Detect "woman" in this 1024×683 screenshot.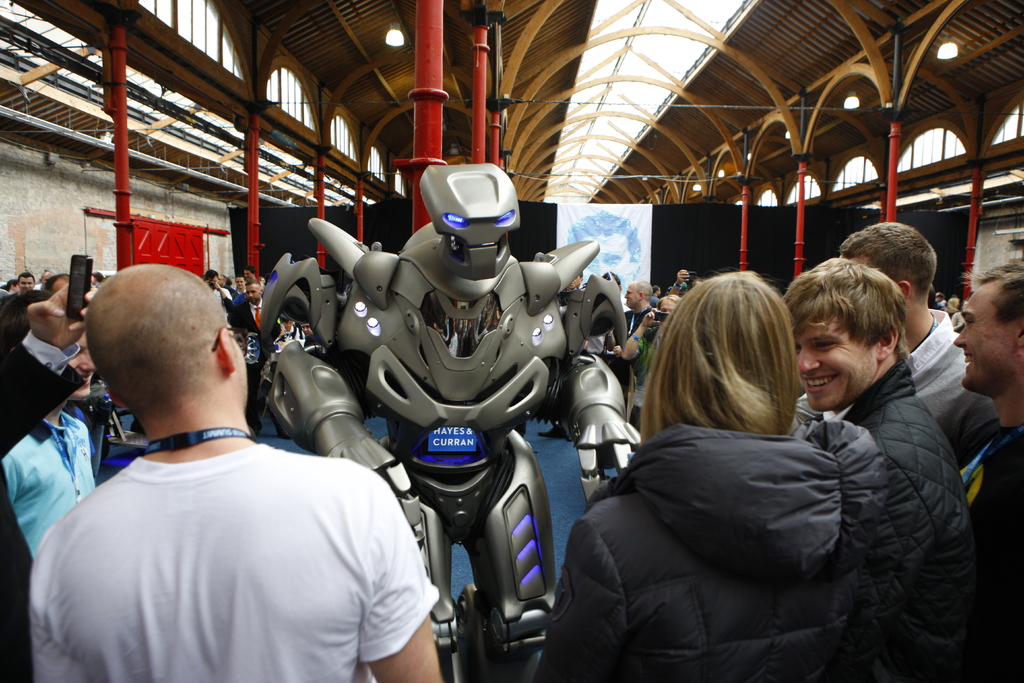
Detection: (x1=564, y1=271, x2=913, y2=682).
